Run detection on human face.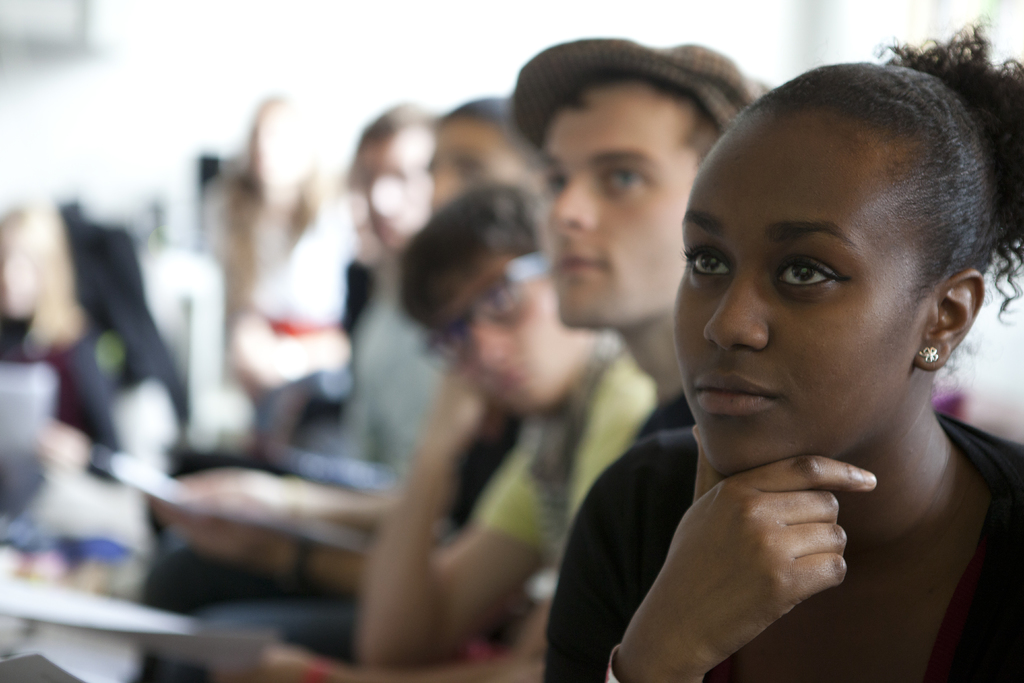
Result: BBox(541, 81, 699, 327).
